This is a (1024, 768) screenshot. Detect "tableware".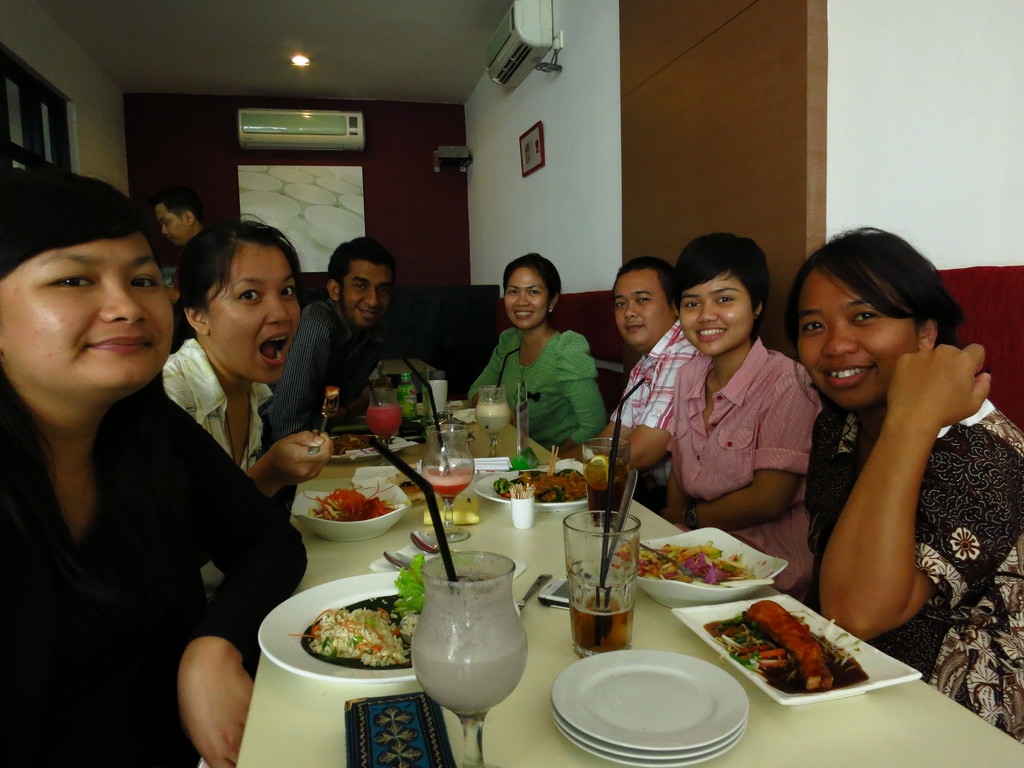
locate(673, 593, 919, 706).
